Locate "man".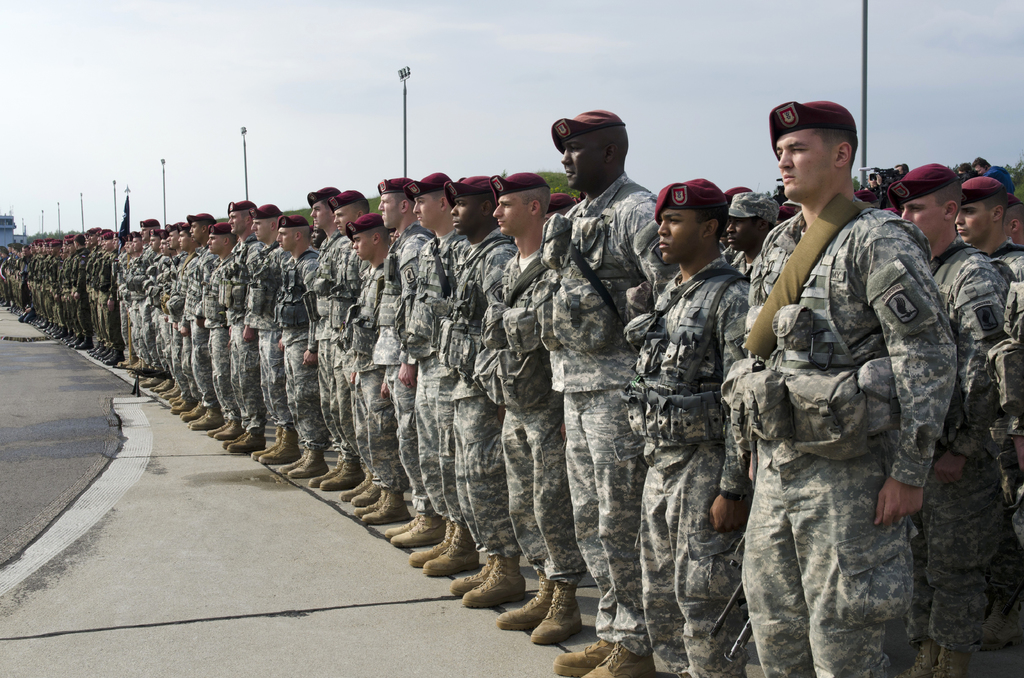
Bounding box: (left=902, top=188, right=1004, bottom=677).
